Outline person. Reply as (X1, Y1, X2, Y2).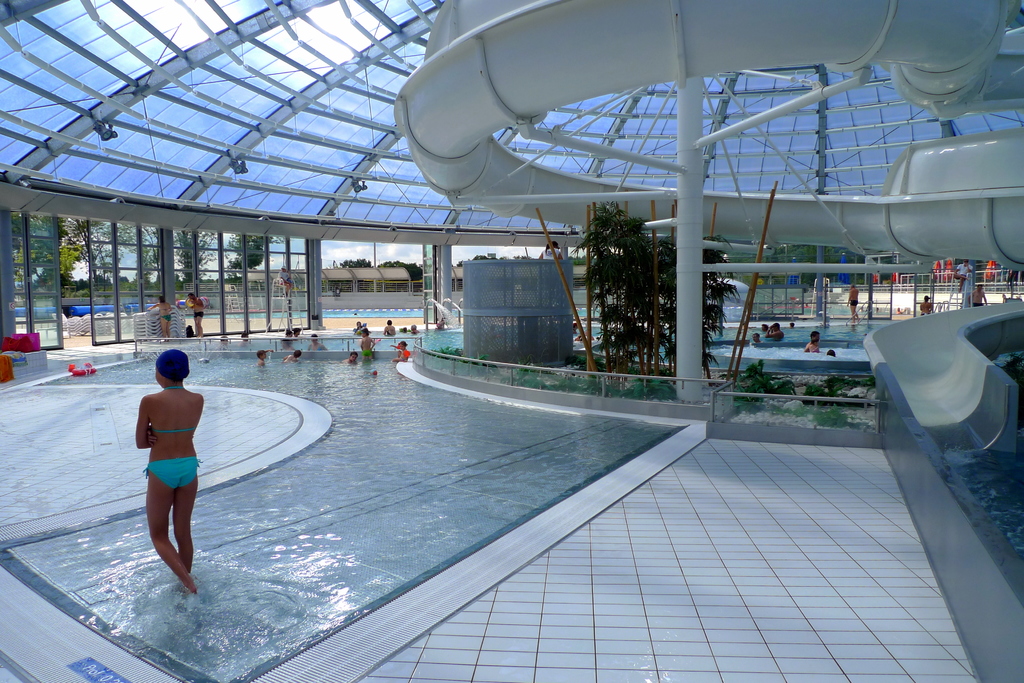
(126, 331, 202, 586).
